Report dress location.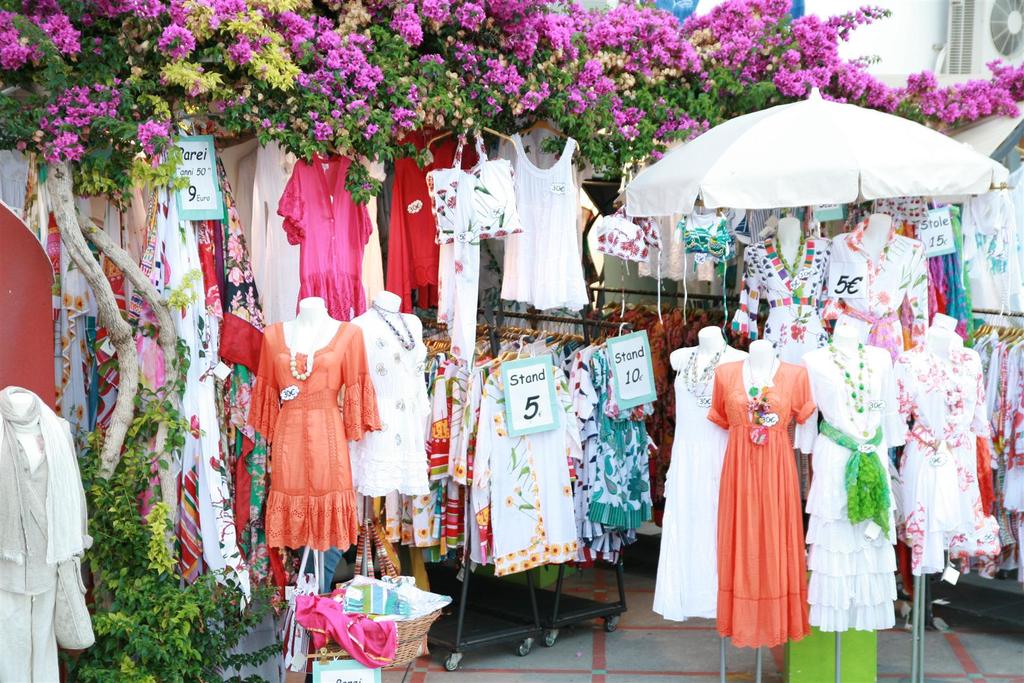
Report: [724,227,831,360].
